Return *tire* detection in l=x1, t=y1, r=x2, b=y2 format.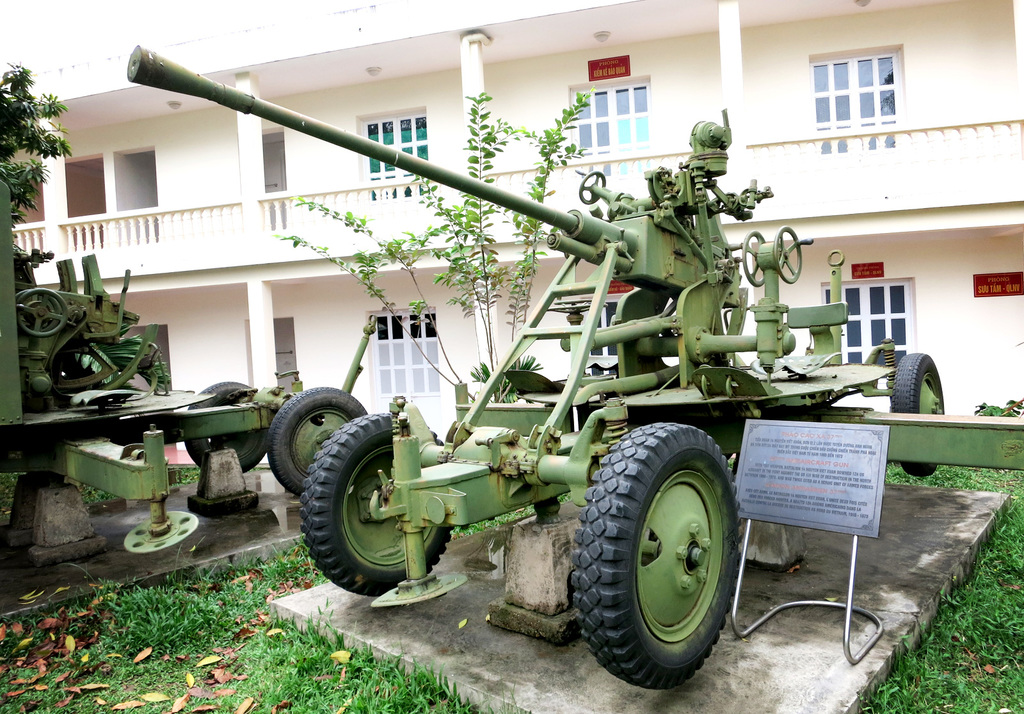
l=268, t=387, r=359, b=502.
